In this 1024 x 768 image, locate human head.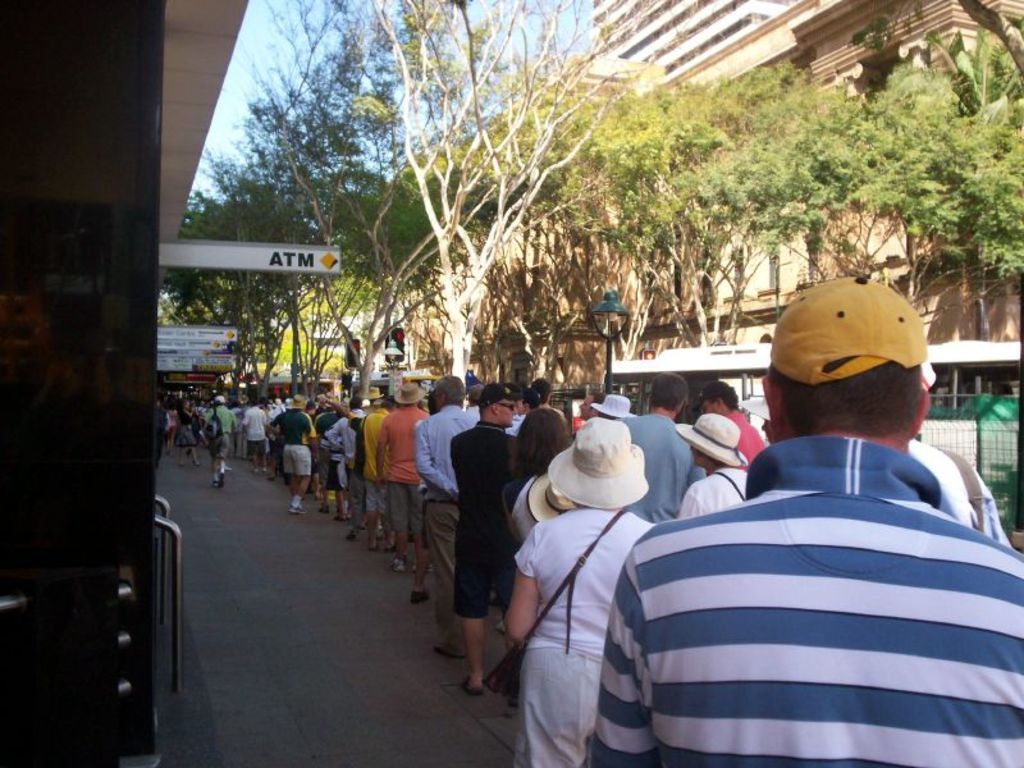
Bounding box: [x1=291, y1=390, x2=302, y2=411].
